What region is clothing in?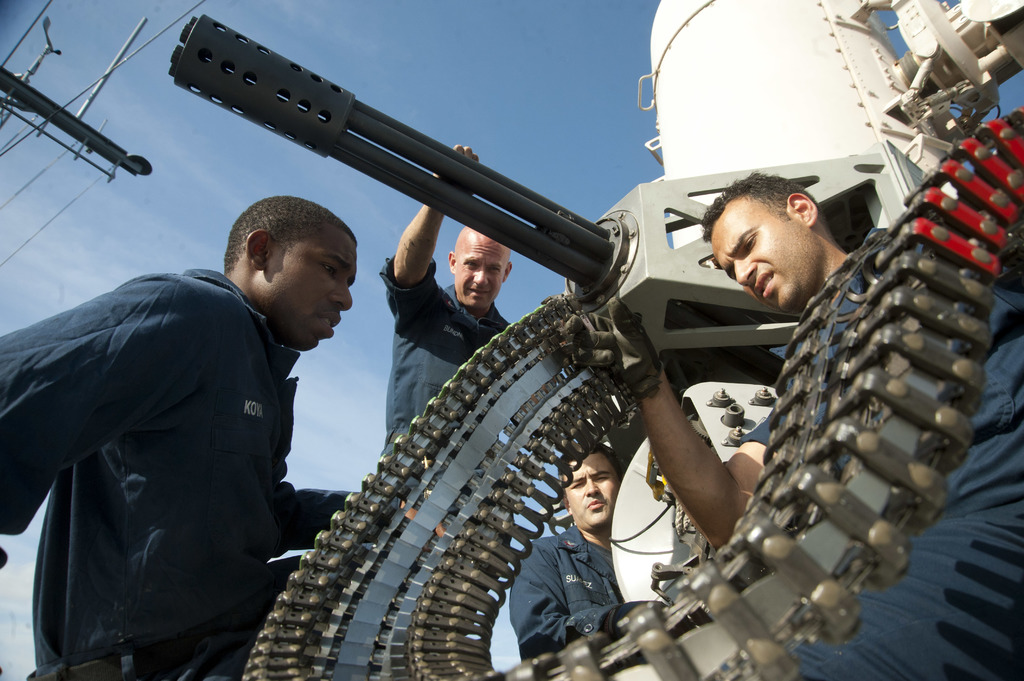
0,243,354,671.
